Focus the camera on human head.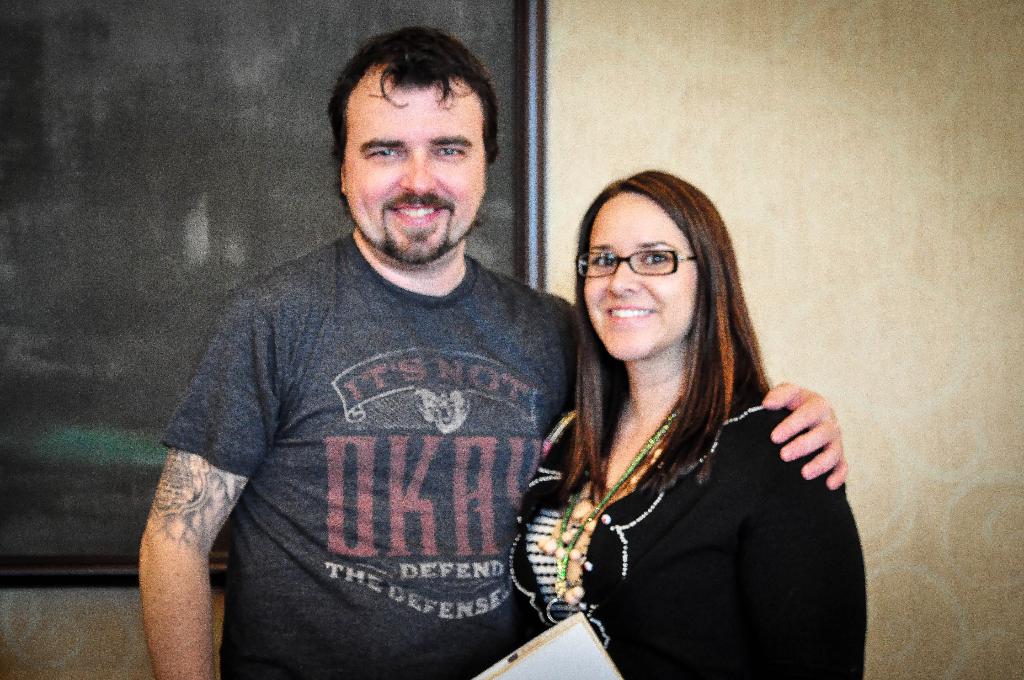
Focus region: rect(323, 23, 495, 264).
